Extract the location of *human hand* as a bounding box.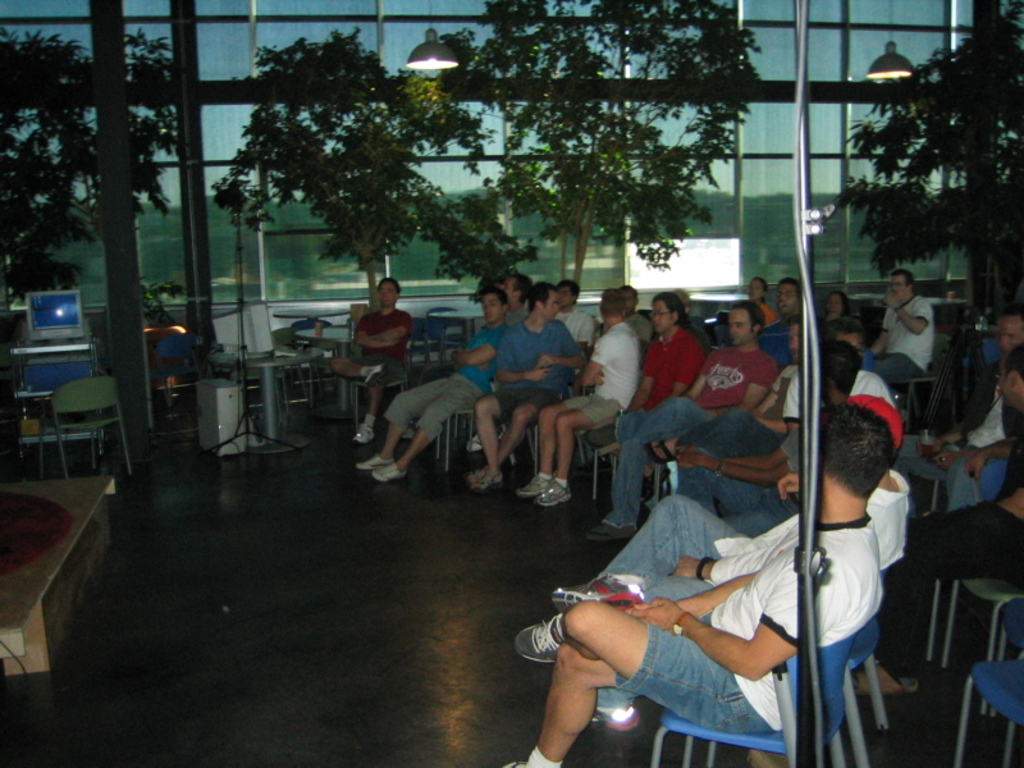
(x1=588, y1=370, x2=605, y2=389).
